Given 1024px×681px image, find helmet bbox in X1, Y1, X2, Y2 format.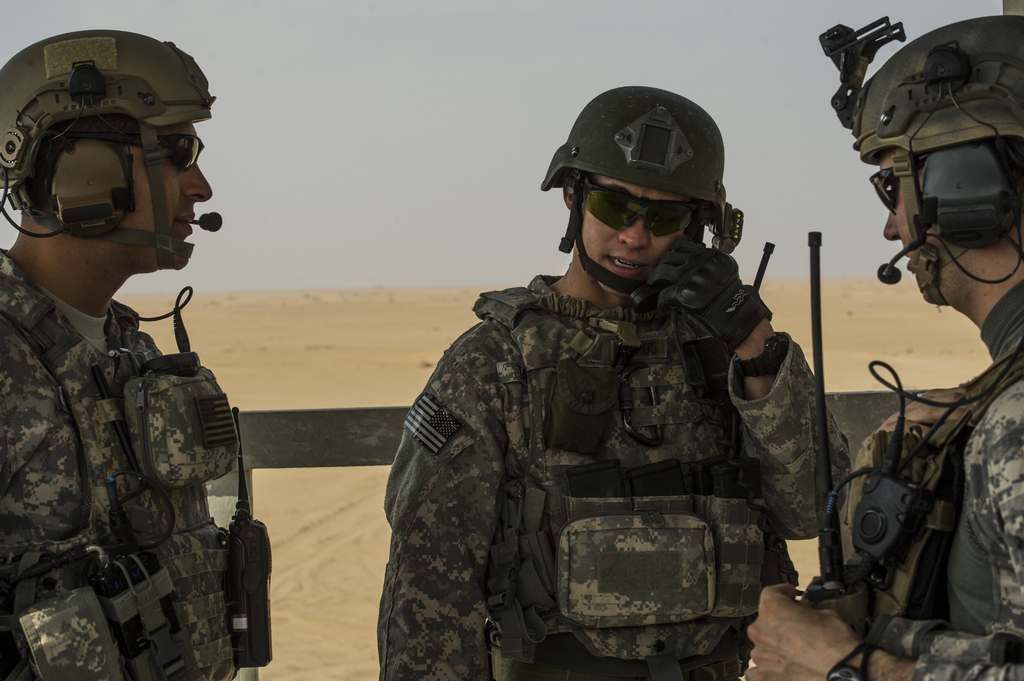
0, 31, 217, 271.
